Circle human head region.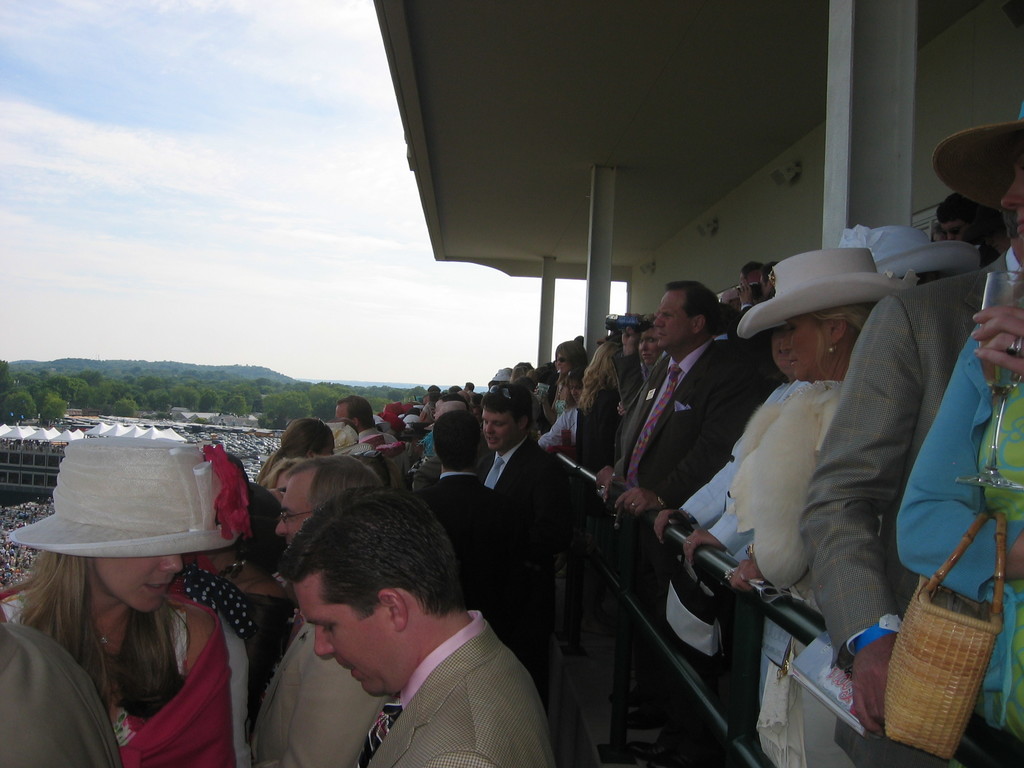
Region: <region>272, 418, 337, 464</region>.
